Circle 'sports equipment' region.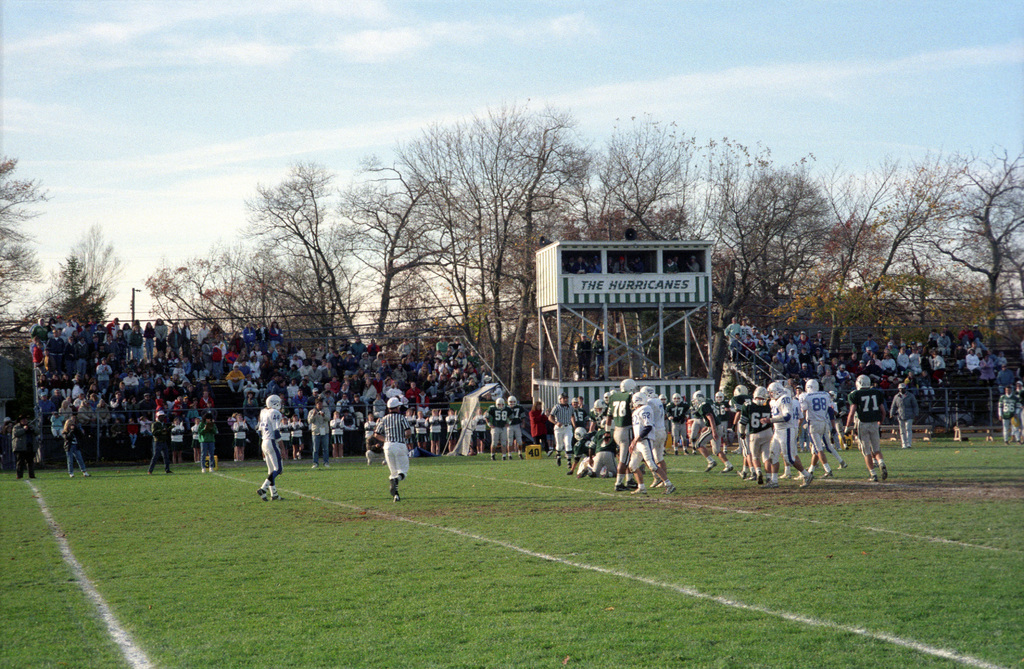
Region: region(632, 393, 647, 408).
